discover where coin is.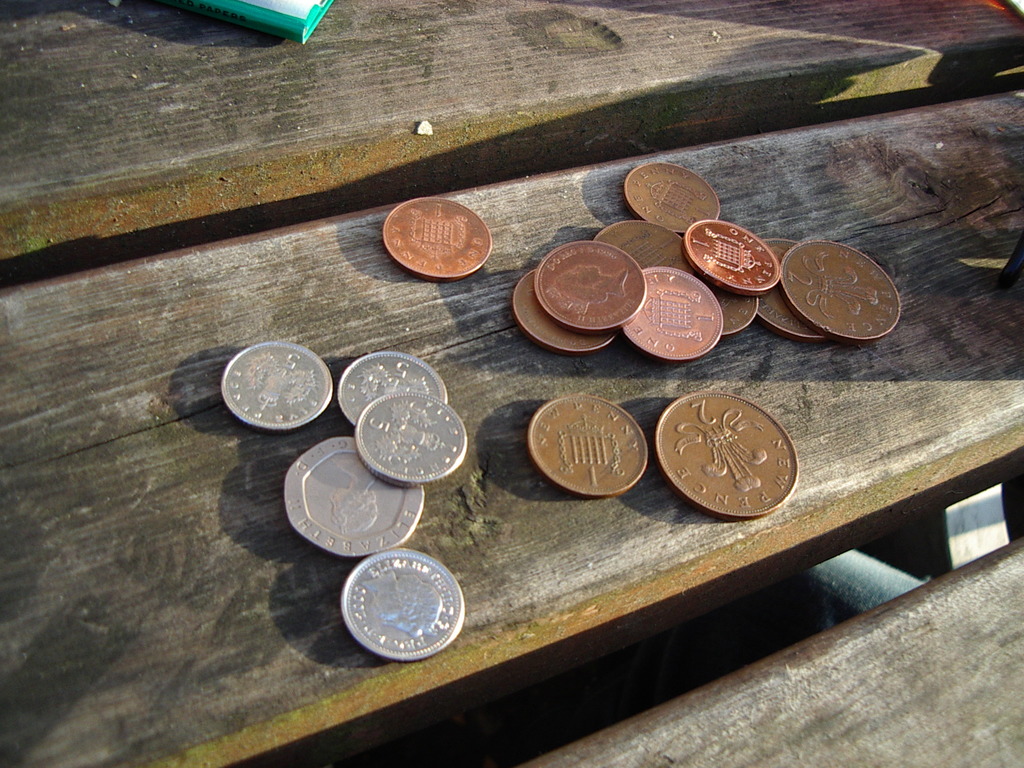
Discovered at l=337, t=546, r=467, b=659.
